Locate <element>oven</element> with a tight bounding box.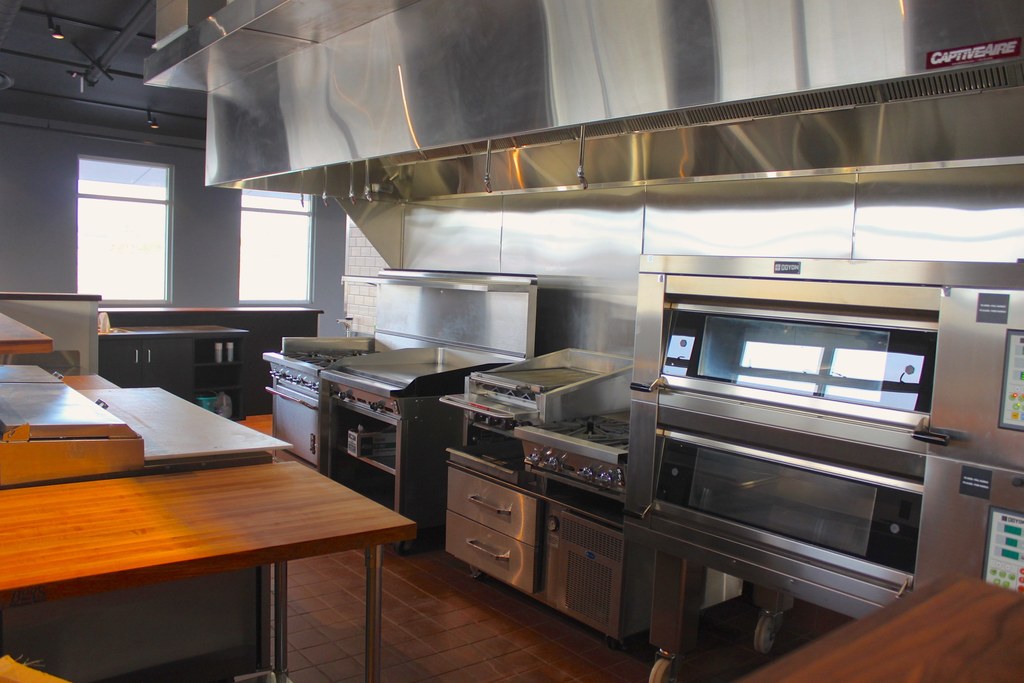
x1=619 y1=257 x2=941 y2=671.
